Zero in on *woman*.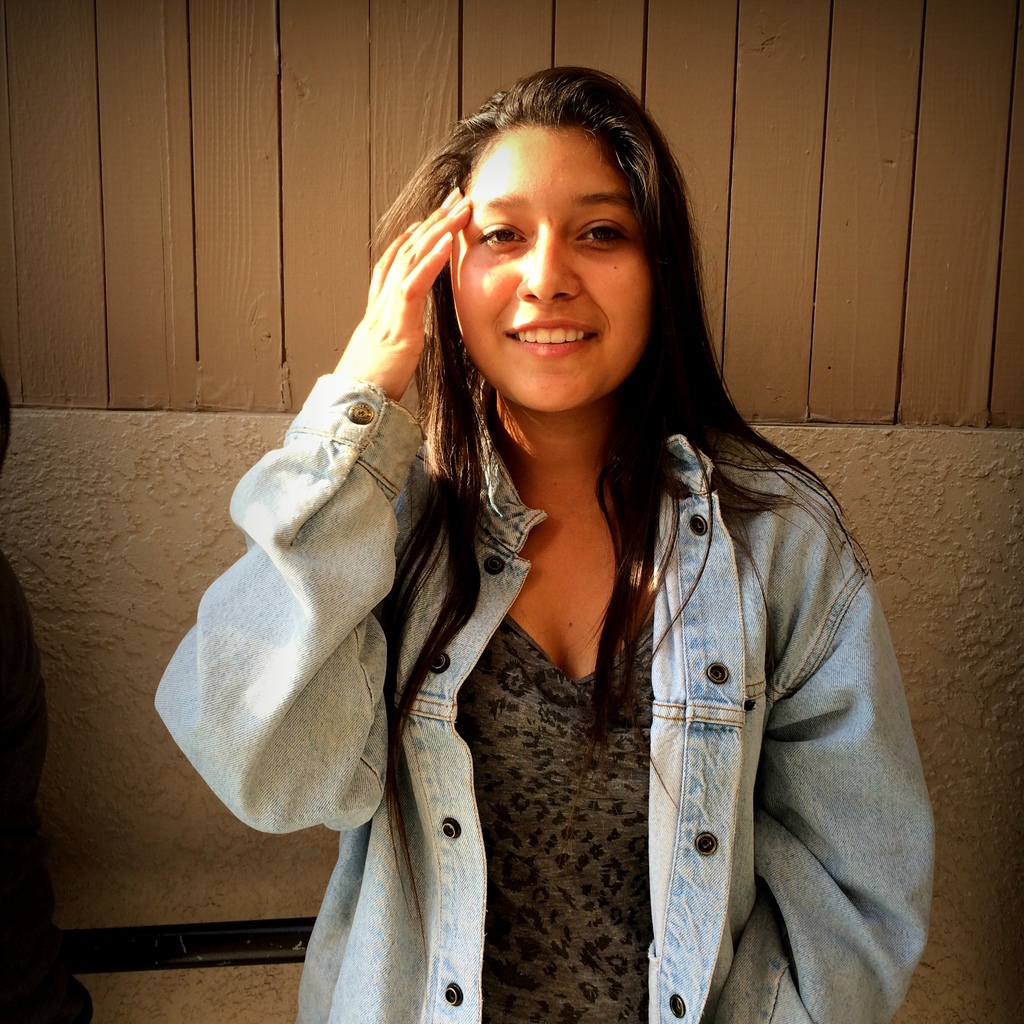
Zeroed in: (x1=141, y1=93, x2=970, y2=1007).
